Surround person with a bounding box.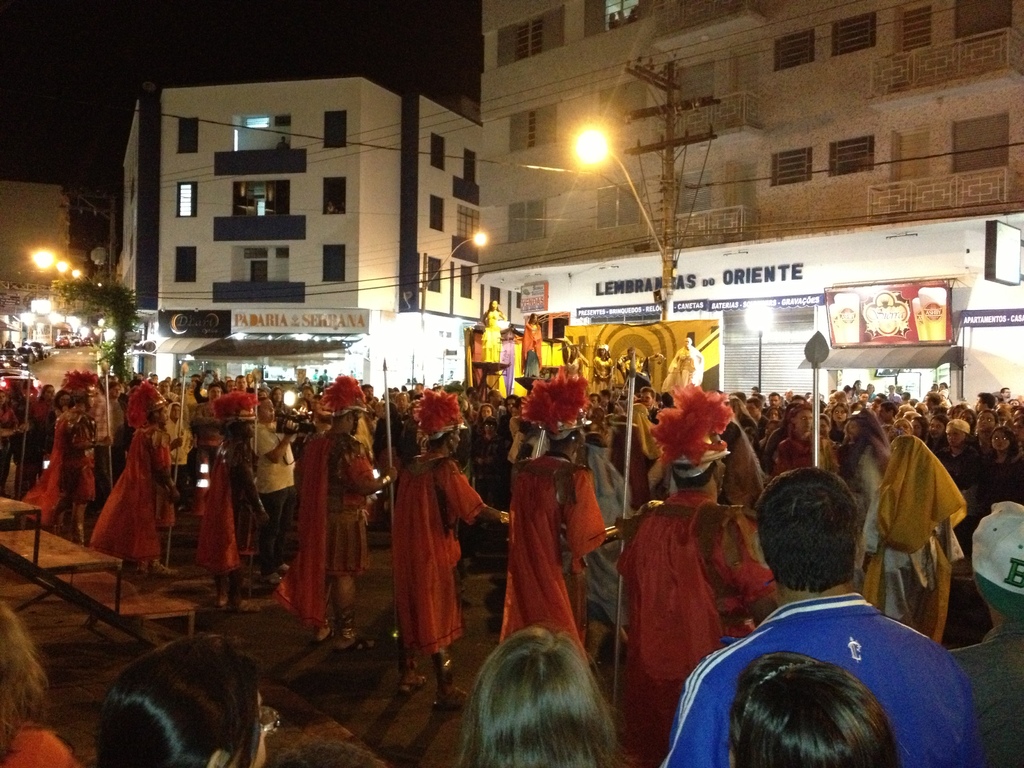
bbox=(381, 390, 414, 511).
